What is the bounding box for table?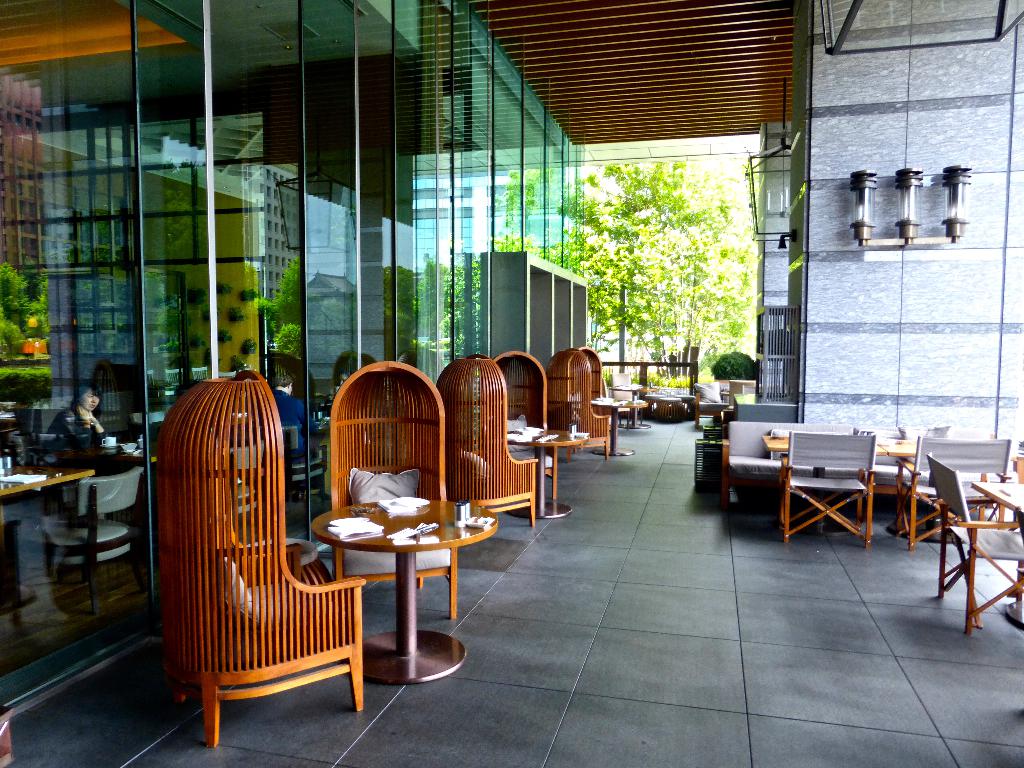
left=769, top=431, right=1021, bottom=535.
